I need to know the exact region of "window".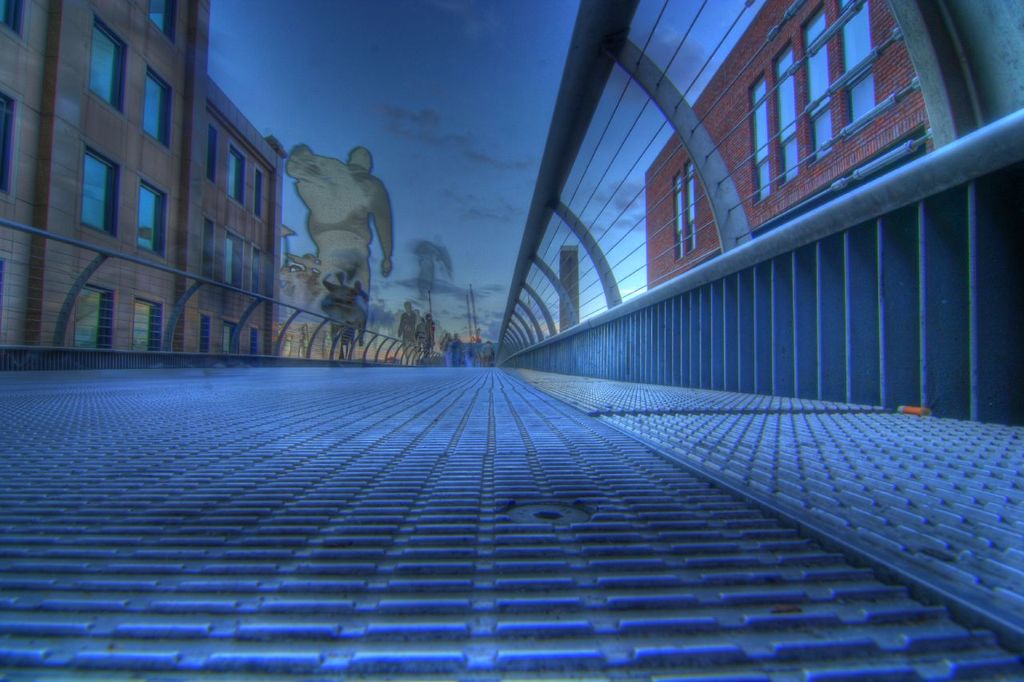
Region: x1=201 y1=221 x2=214 y2=282.
